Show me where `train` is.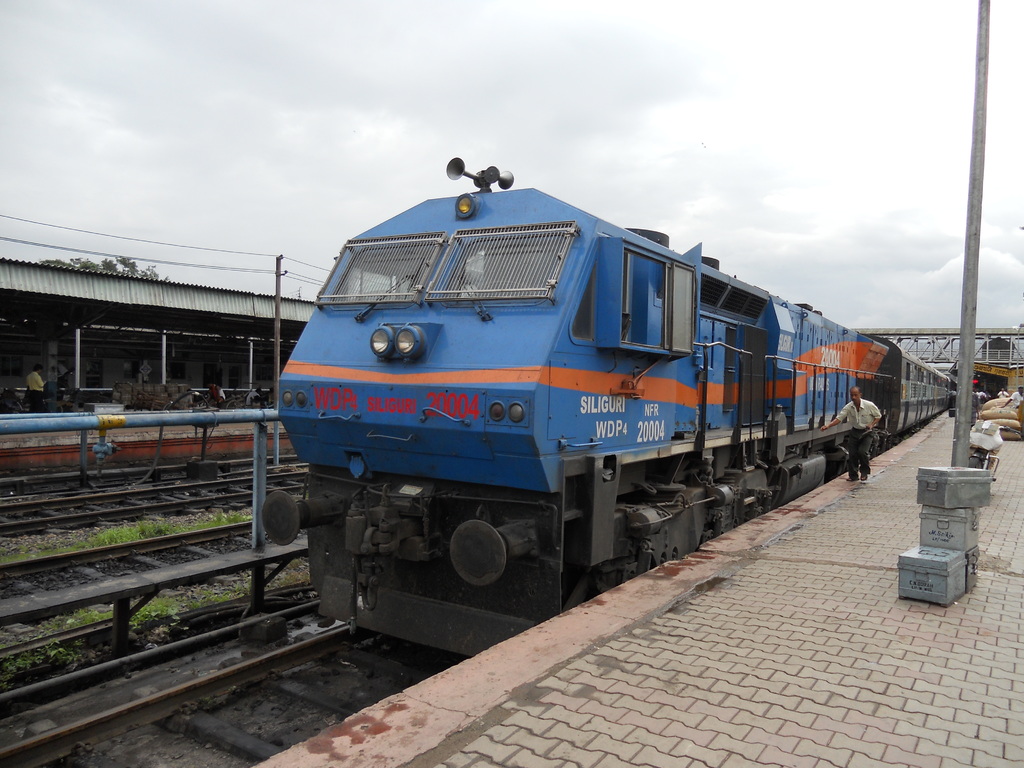
`train` is at [260, 156, 956, 653].
